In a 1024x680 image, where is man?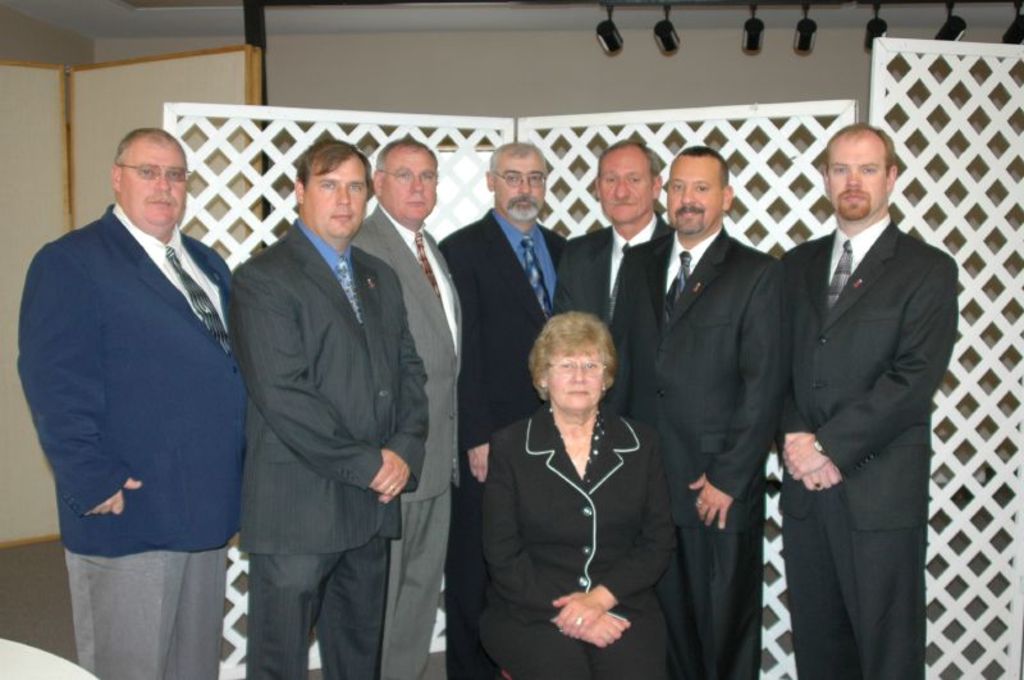
left=783, top=117, right=955, bottom=679.
